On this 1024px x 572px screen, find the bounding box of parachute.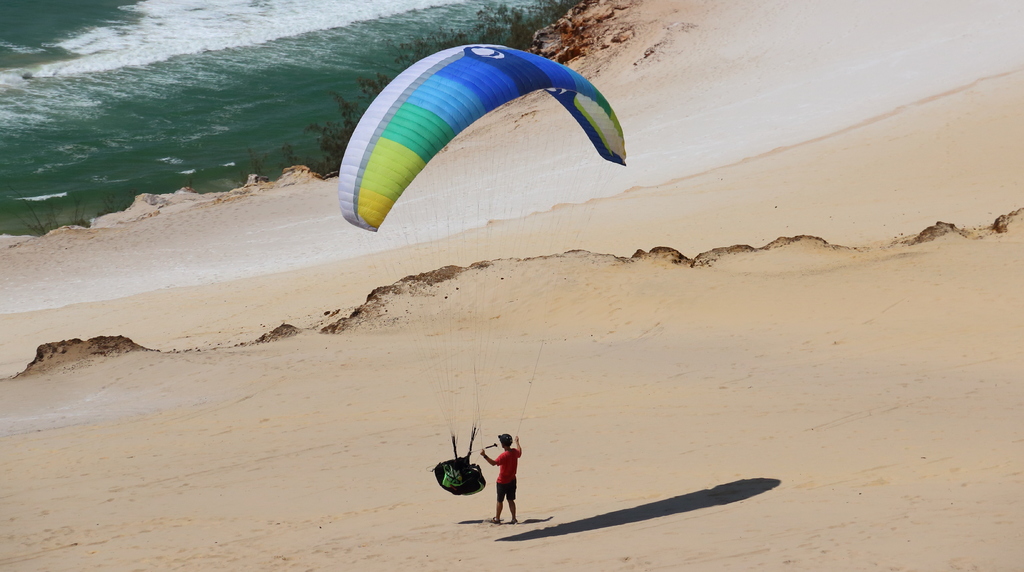
Bounding box: crop(348, 42, 620, 468).
